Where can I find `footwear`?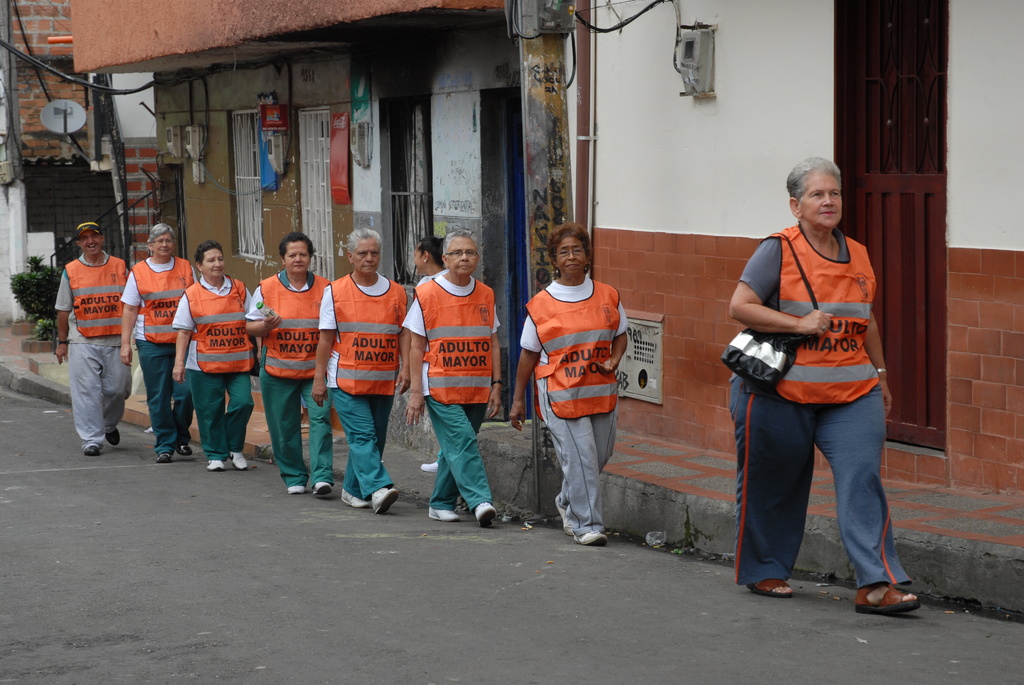
You can find it at box=[173, 441, 197, 459].
